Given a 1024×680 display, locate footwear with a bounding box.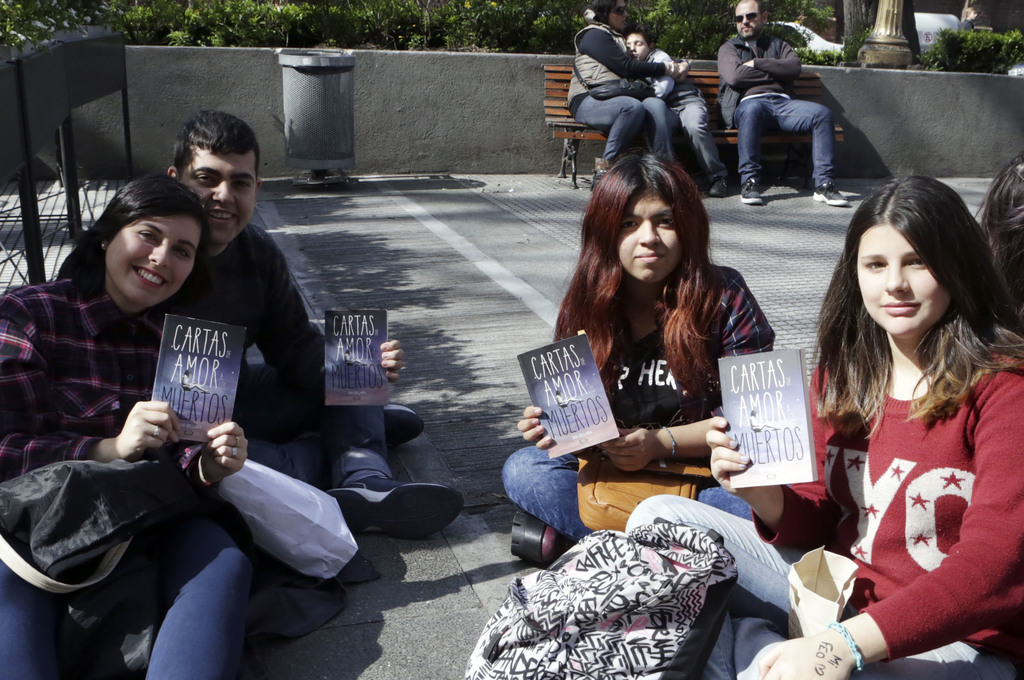
Located: l=705, t=177, r=730, b=198.
